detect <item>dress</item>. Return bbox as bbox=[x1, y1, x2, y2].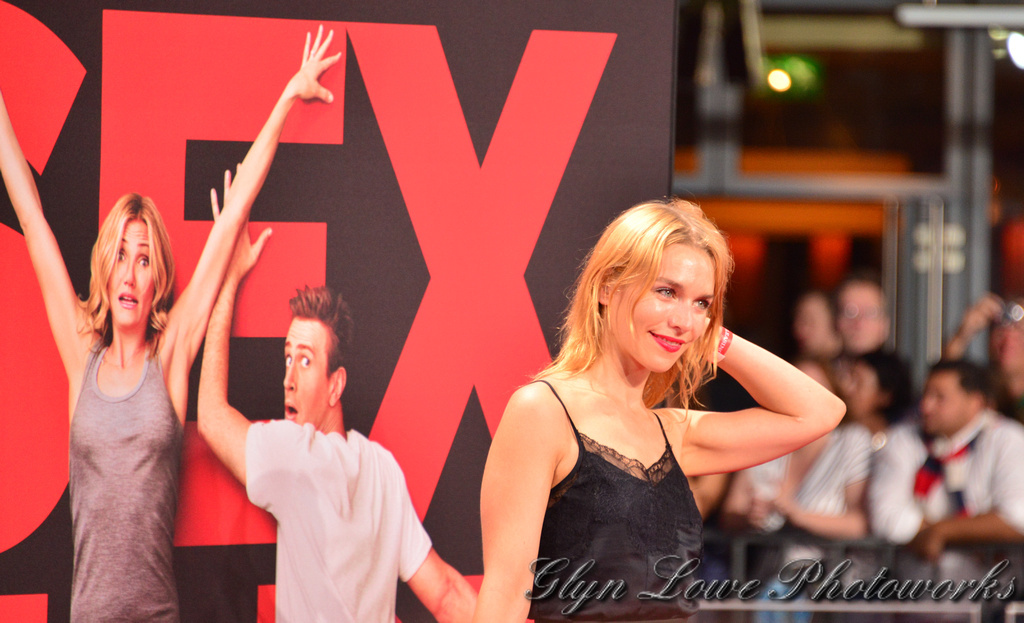
bbox=[527, 381, 704, 622].
